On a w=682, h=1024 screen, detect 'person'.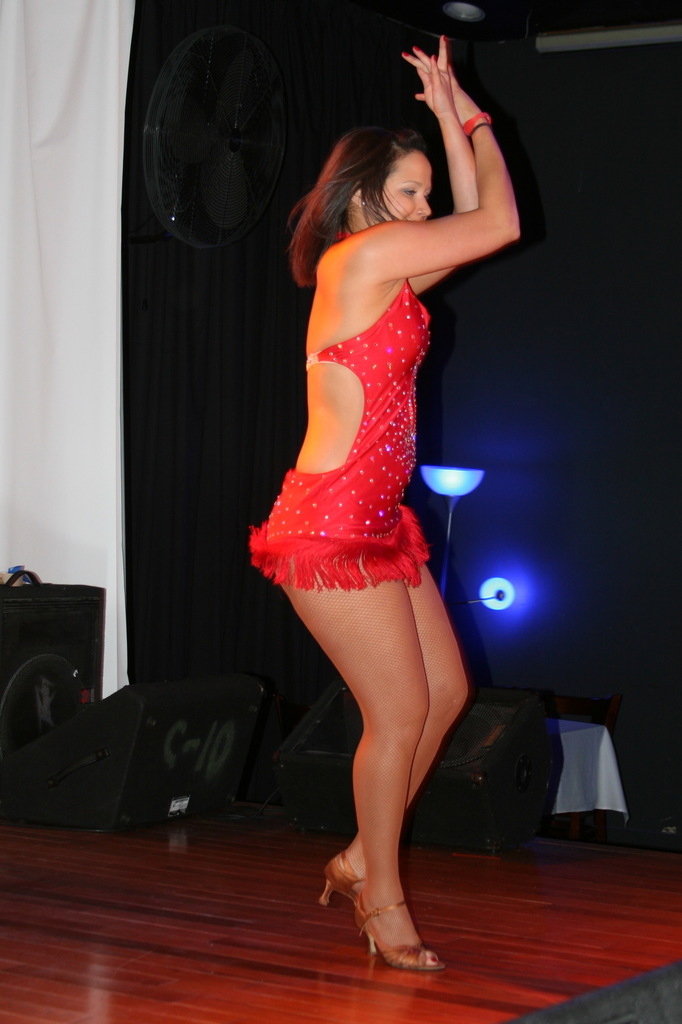
{"x1": 248, "y1": 35, "x2": 520, "y2": 966}.
